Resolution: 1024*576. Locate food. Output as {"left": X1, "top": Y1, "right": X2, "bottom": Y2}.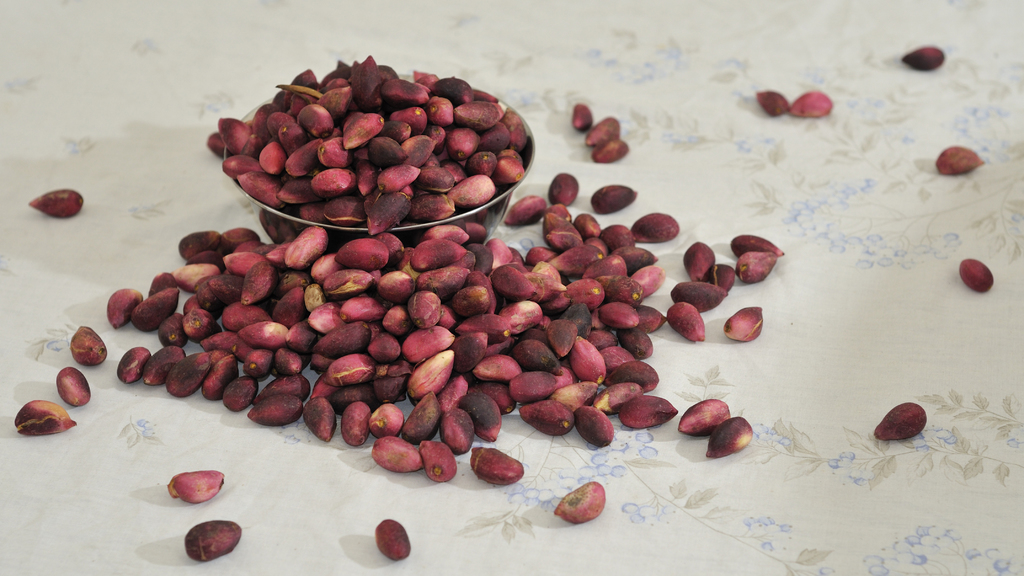
{"left": 70, "top": 322, "right": 108, "bottom": 367}.
